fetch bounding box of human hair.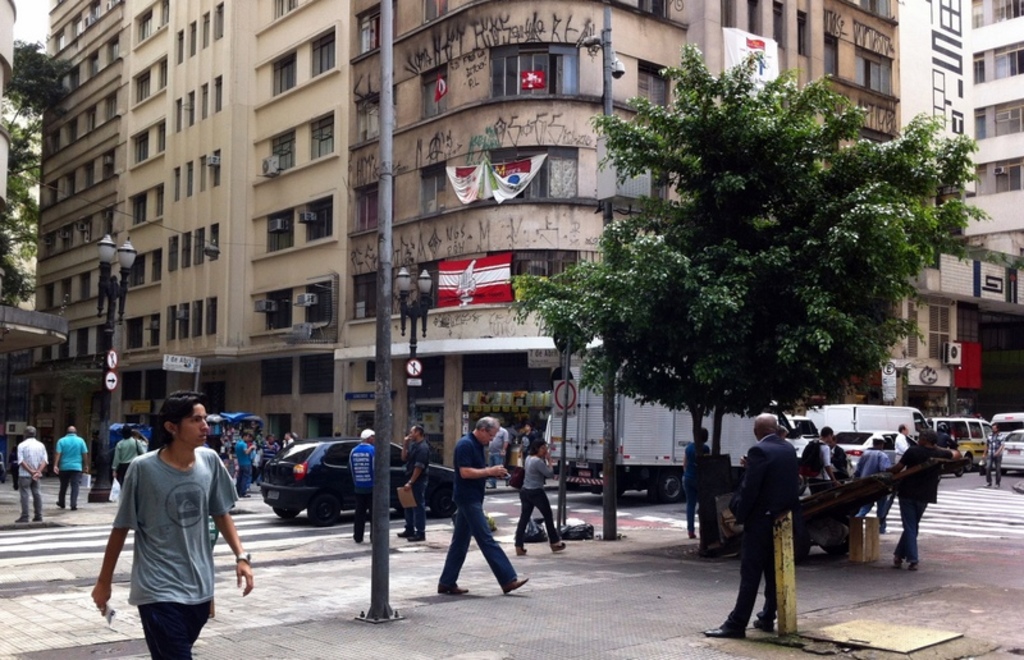
Bbox: left=361, top=431, right=376, bottom=444.
